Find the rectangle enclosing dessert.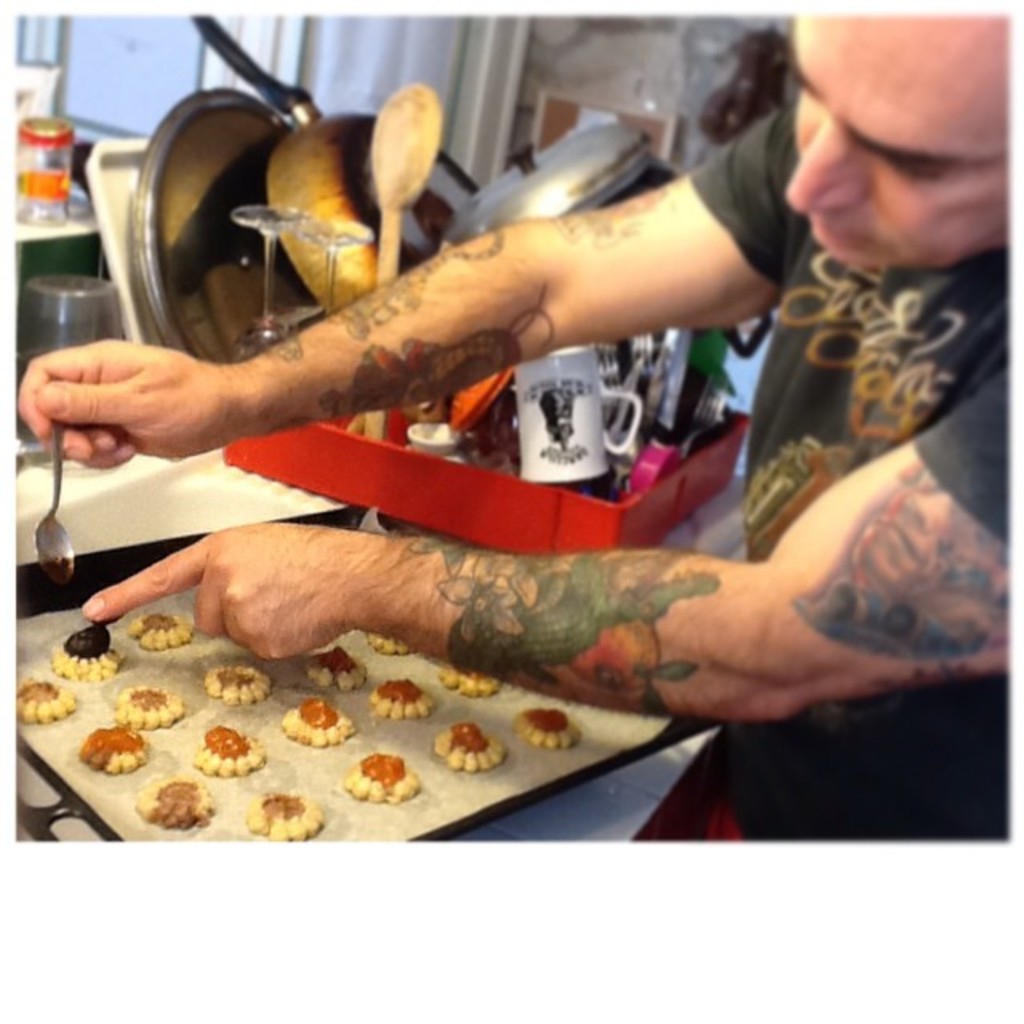
x1=210, y1=662, x2=269, y2=701.
